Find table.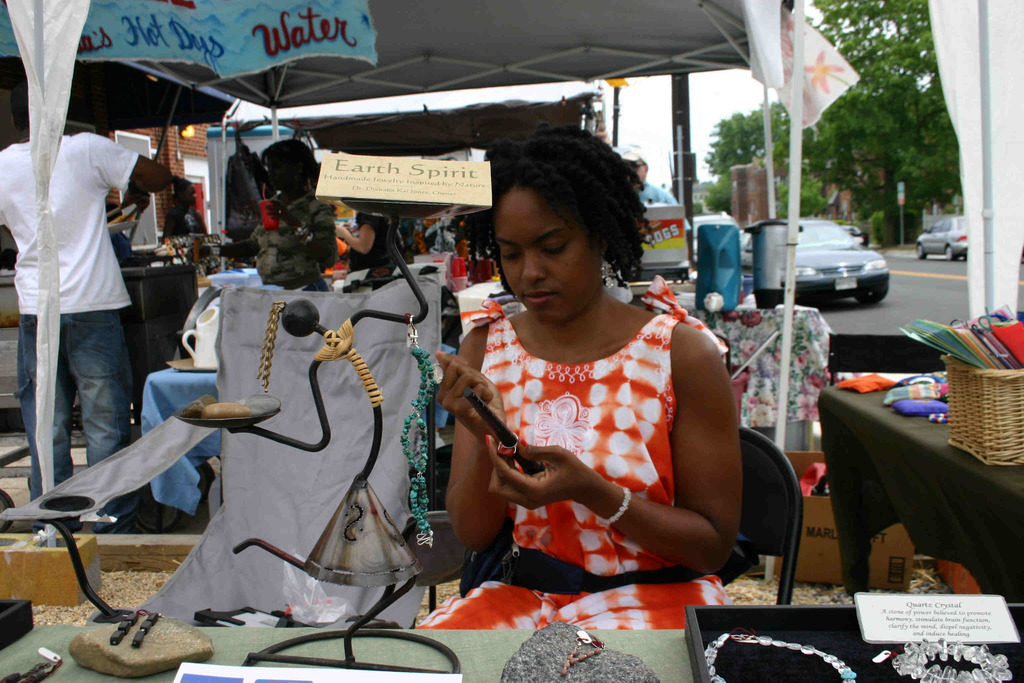
region(0, 618, 701, 682).
